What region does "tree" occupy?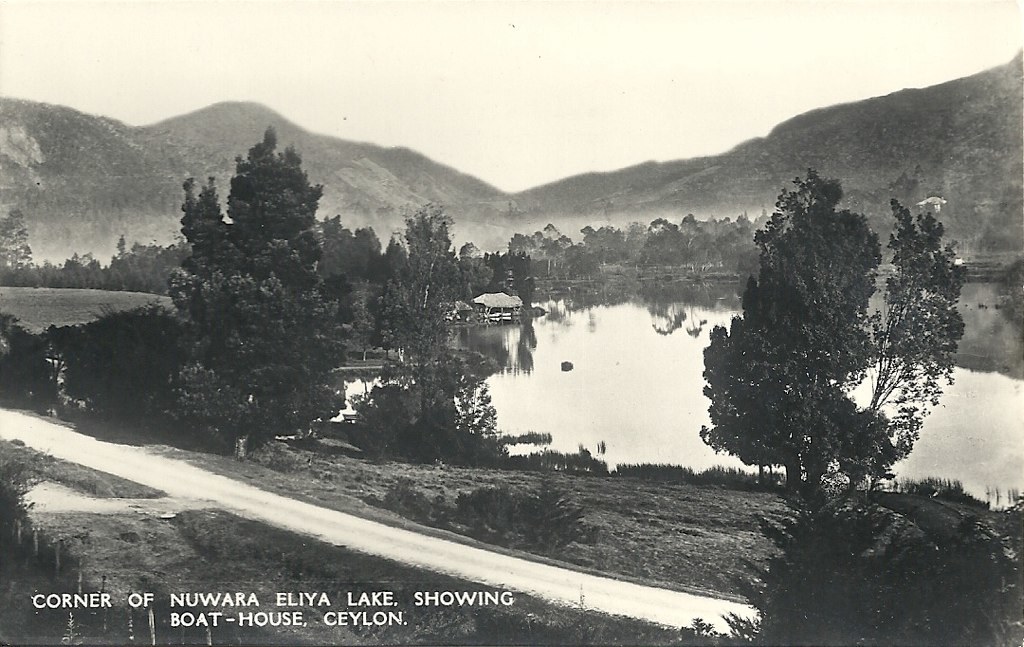
Rect(97, 238, 152, 290).
